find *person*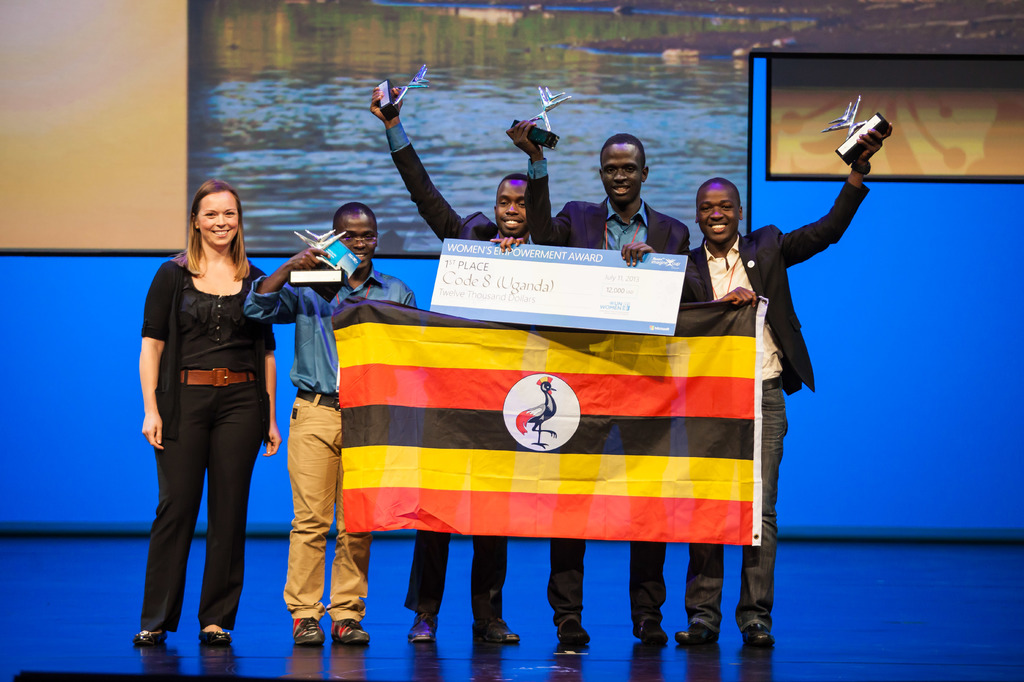
x1=507, y1=118, x2=706, y2=643
